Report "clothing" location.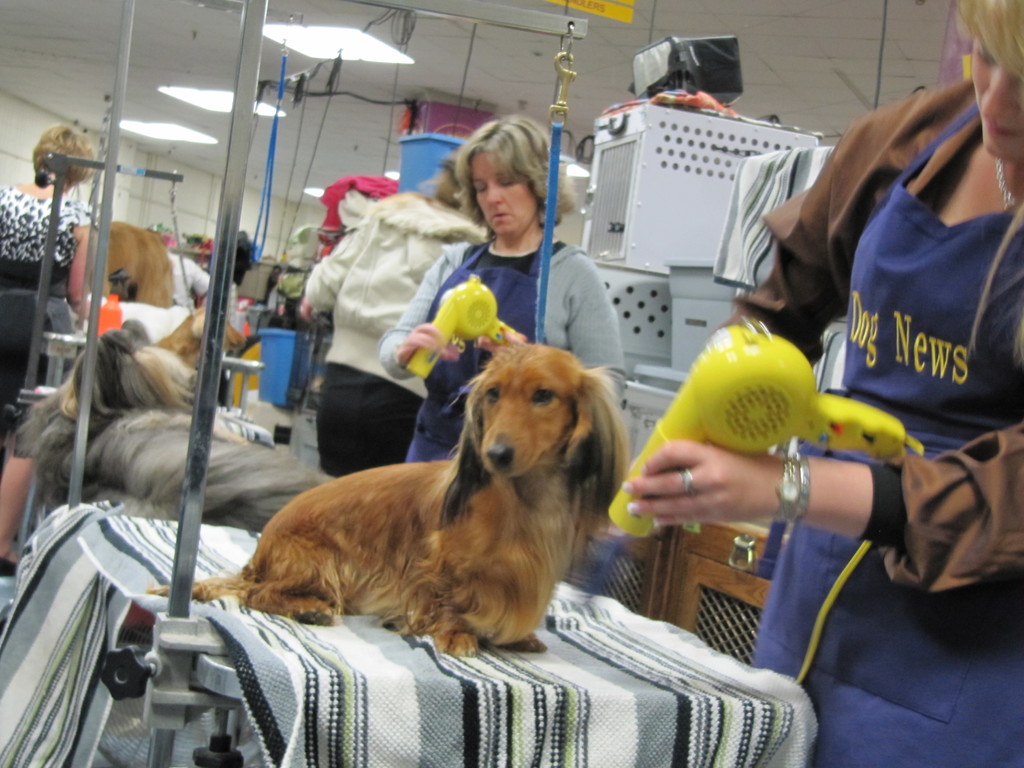
Report: 0, 188, 97, 452.
